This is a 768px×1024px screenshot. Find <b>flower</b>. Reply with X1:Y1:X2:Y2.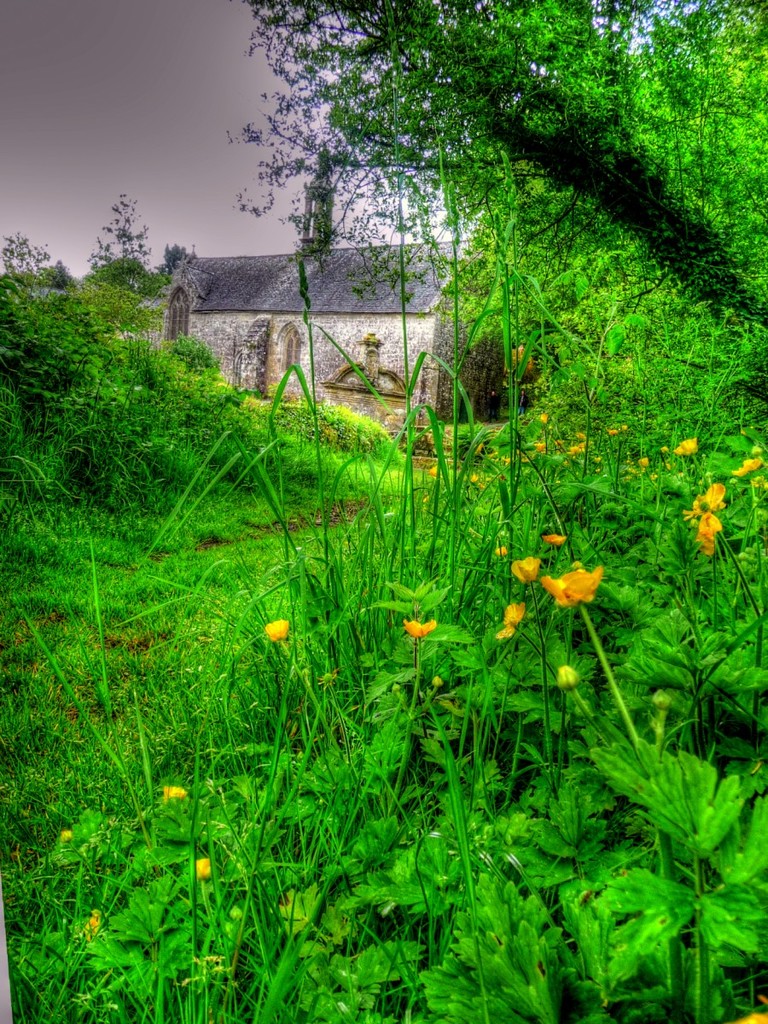
549:569:602:610.
